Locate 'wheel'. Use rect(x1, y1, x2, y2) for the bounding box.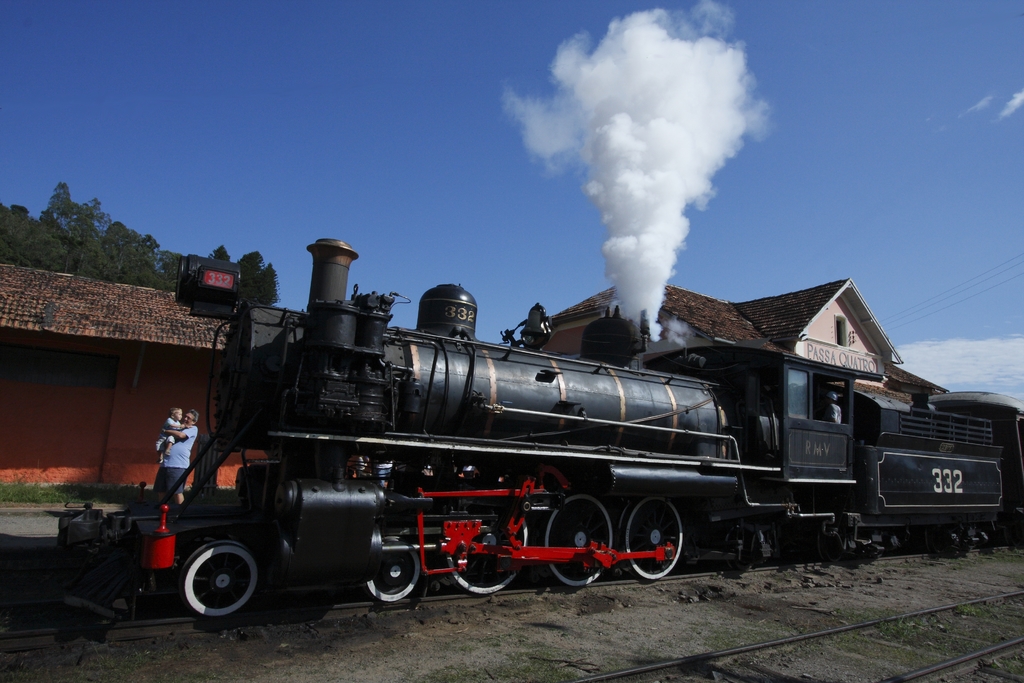
rect(819, 525, 847, 563).
